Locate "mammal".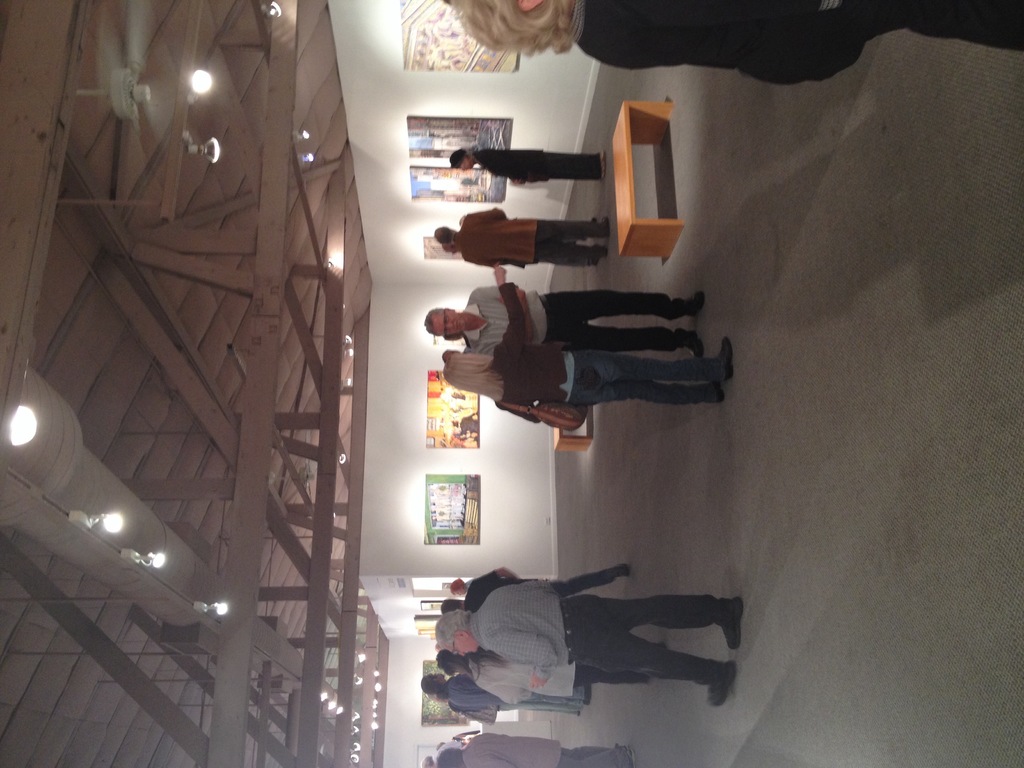
Bounding box: [438,0,1023,89].
